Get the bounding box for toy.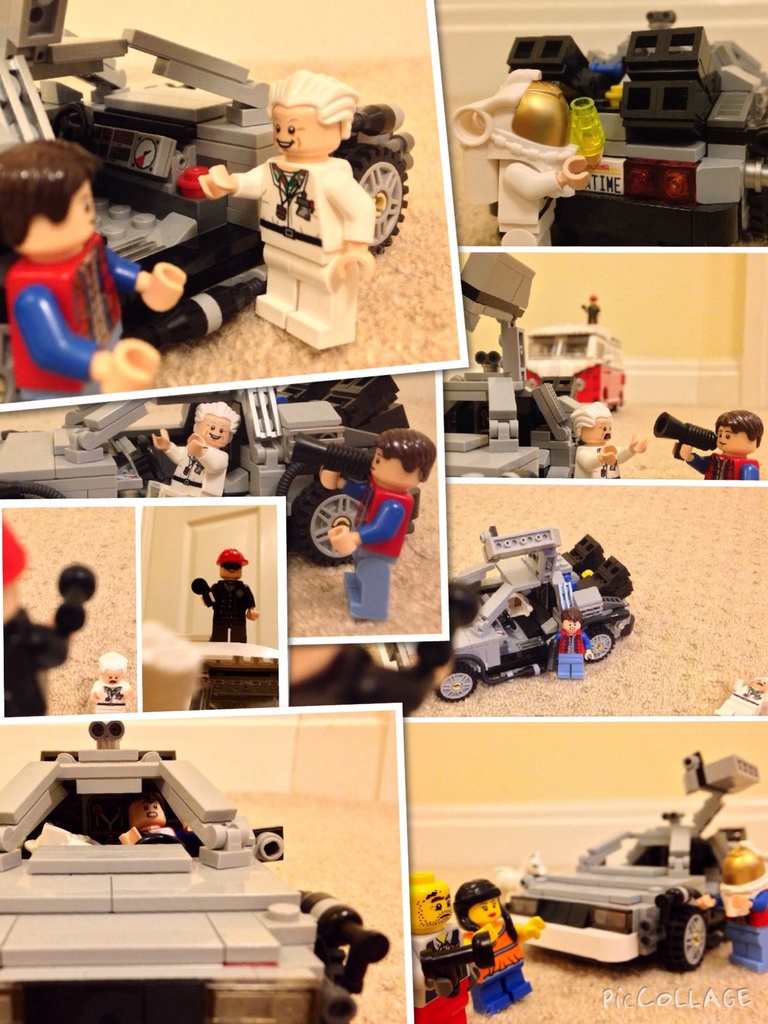
rect(92, 652, 132, 712).
